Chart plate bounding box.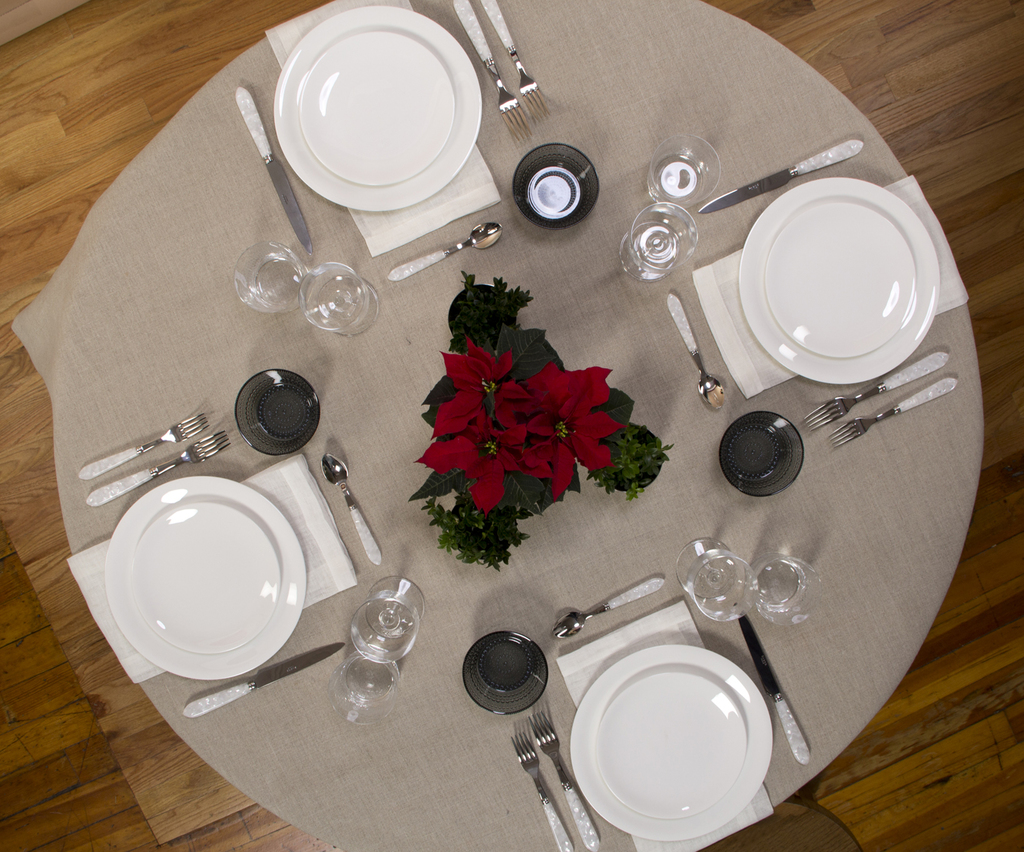
Charted: (90, 477, 328, 675).
